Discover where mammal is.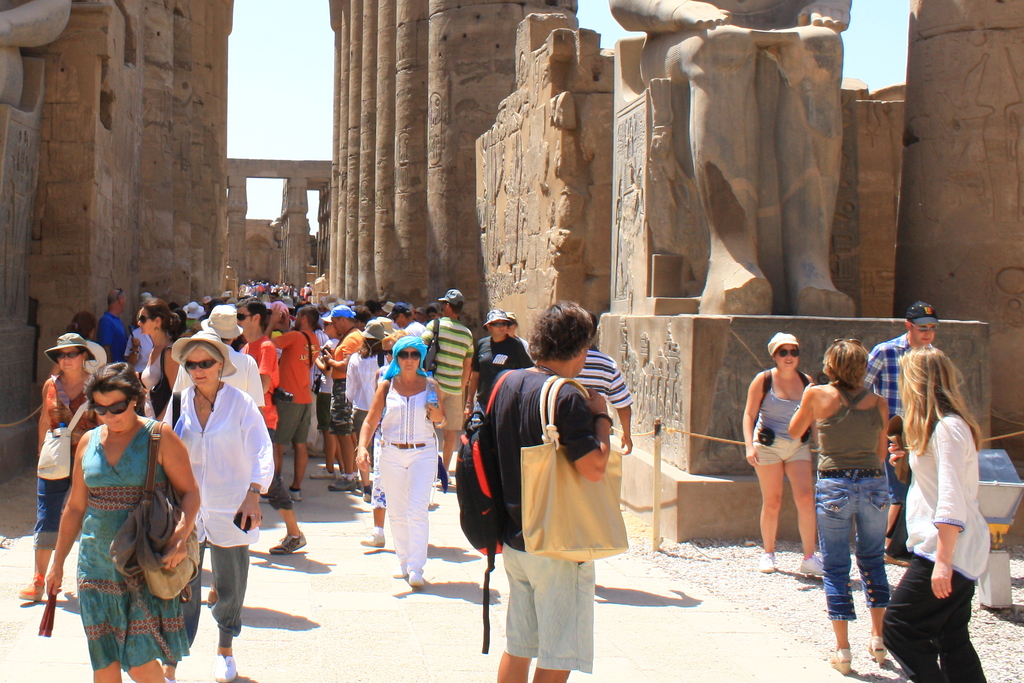
Discovered at box=[871, 342, 985, 682].
